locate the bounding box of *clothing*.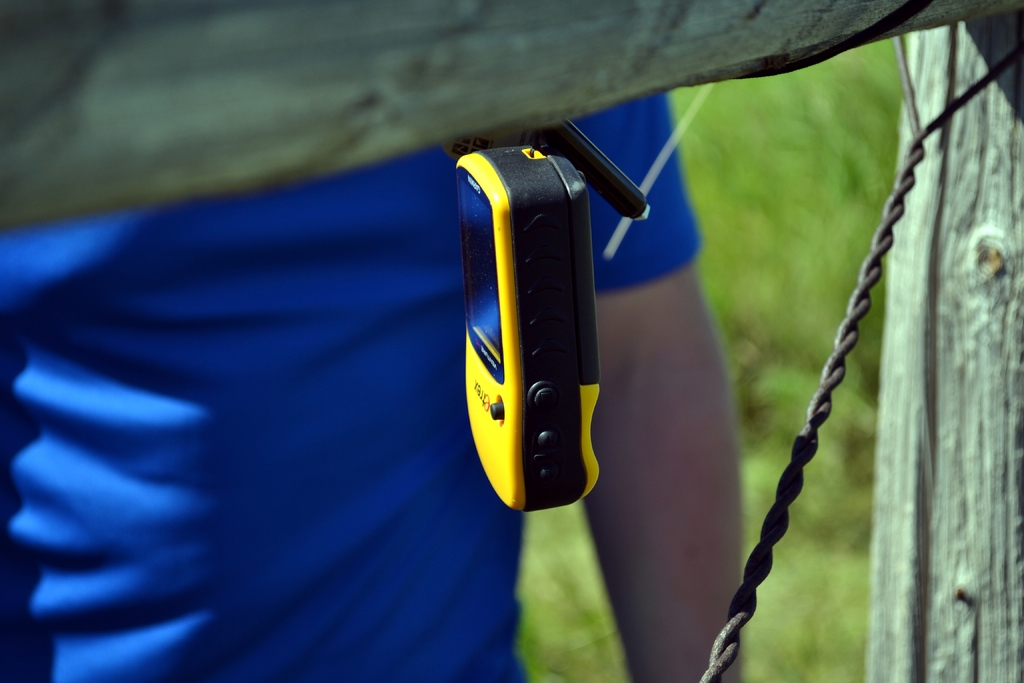
Bounding box: region(0, 83, 701, 682).
